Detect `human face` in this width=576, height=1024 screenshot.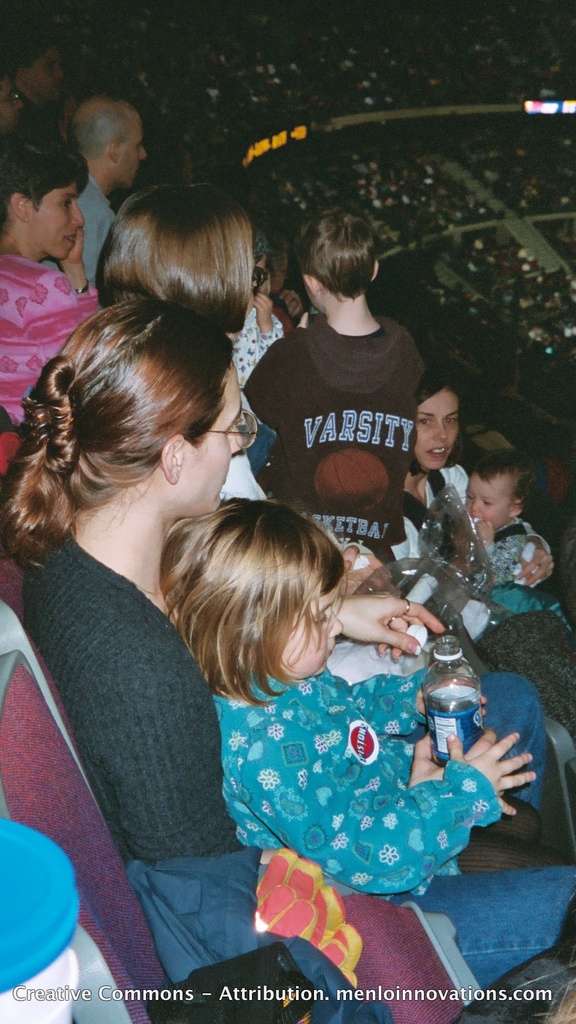
Detection: bbox=(29, 179, 83, 258).
